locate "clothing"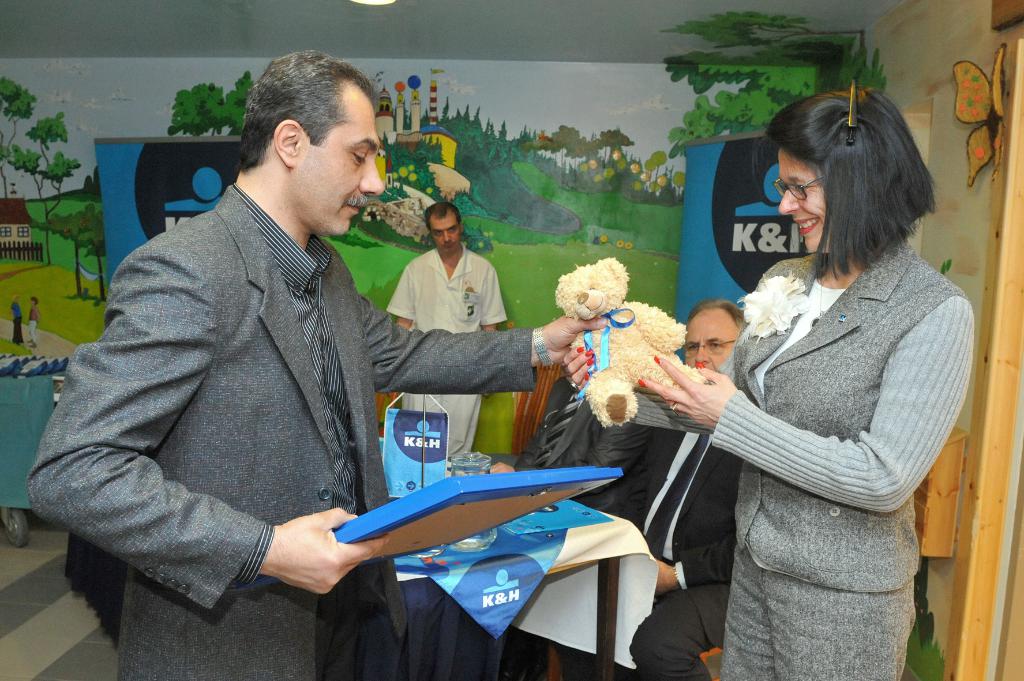
<box>26,174,538,680</box>
